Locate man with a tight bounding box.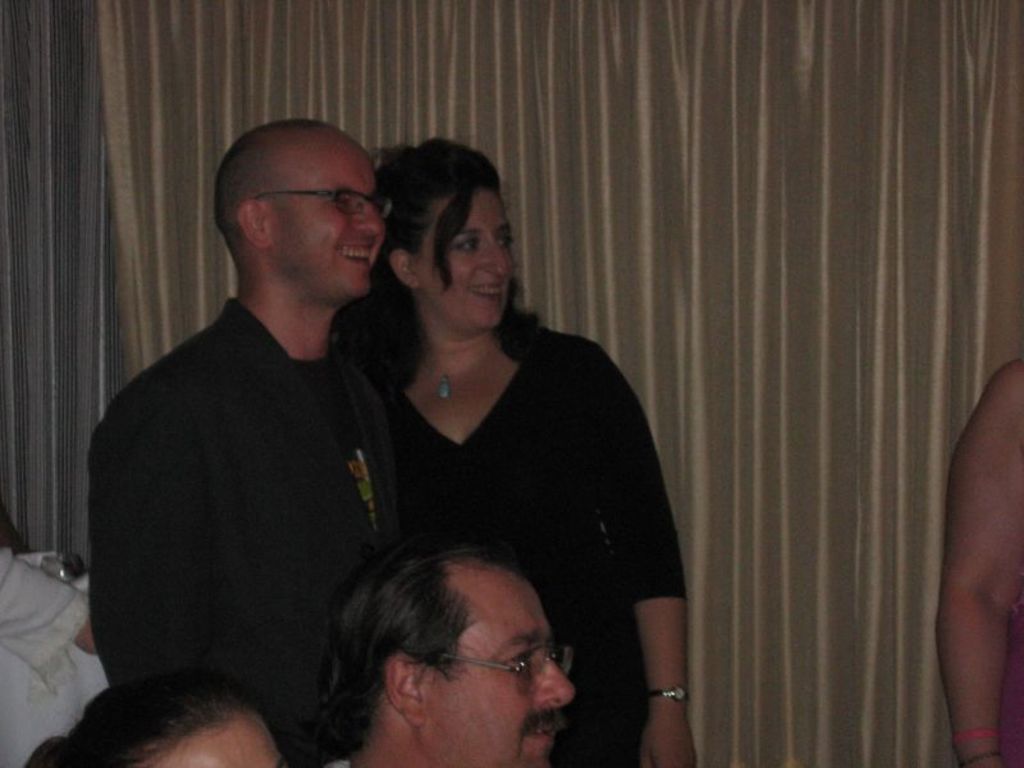
bbox=(86, 120, 429, 767).
